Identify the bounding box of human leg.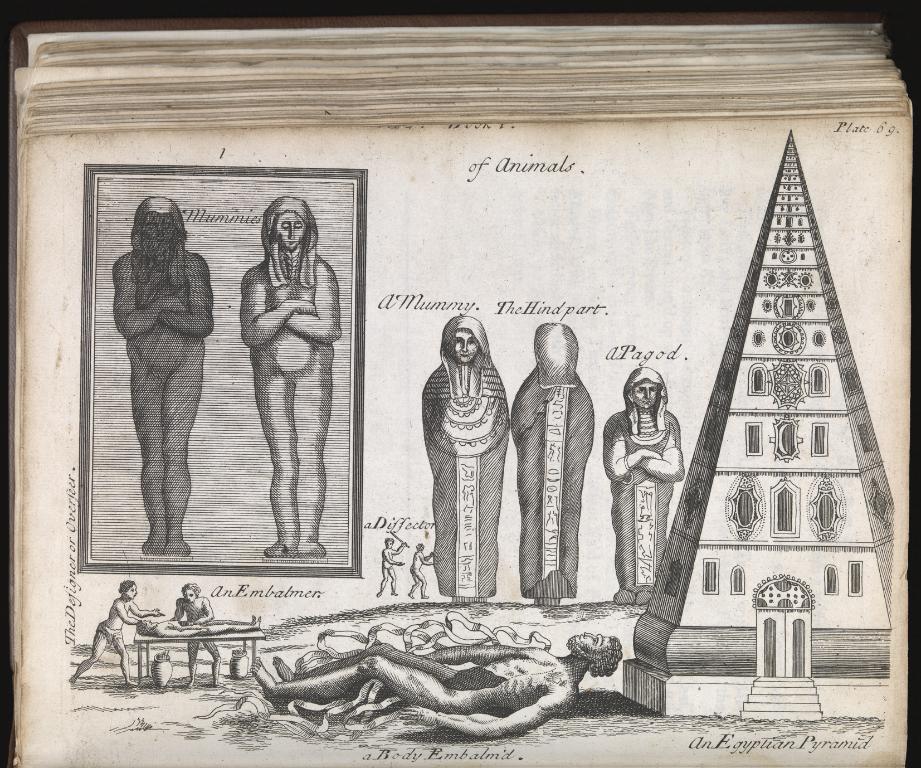
box=[119, 640, 131, 687].
